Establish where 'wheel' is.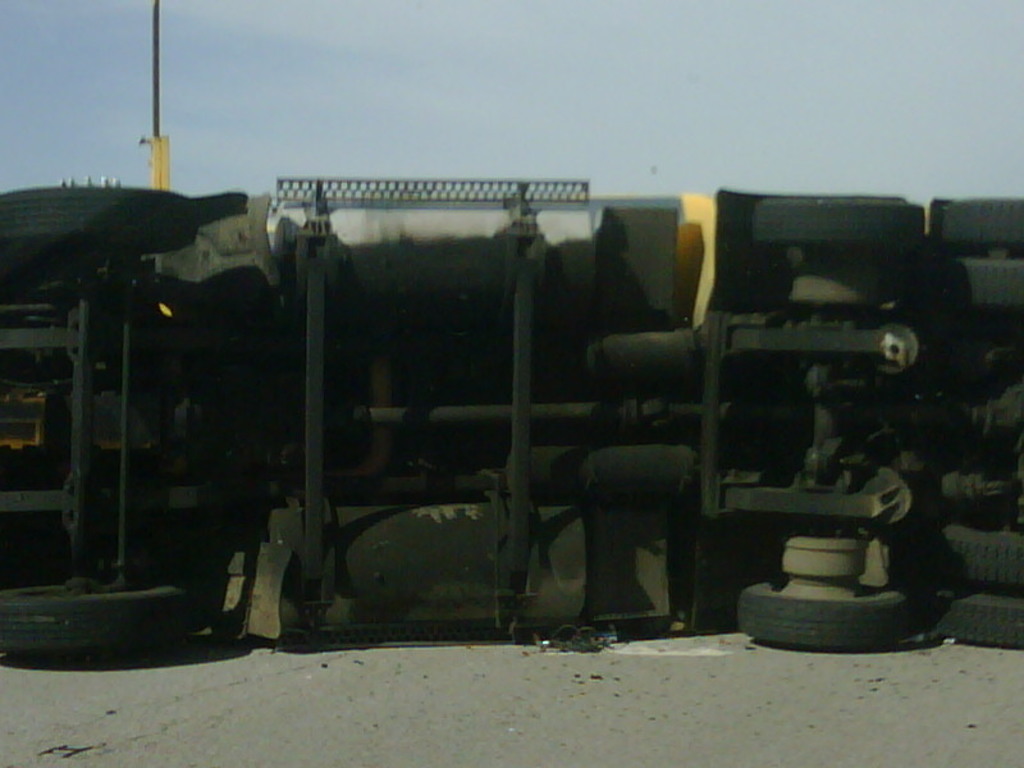
Established at 0 586 192 646.
